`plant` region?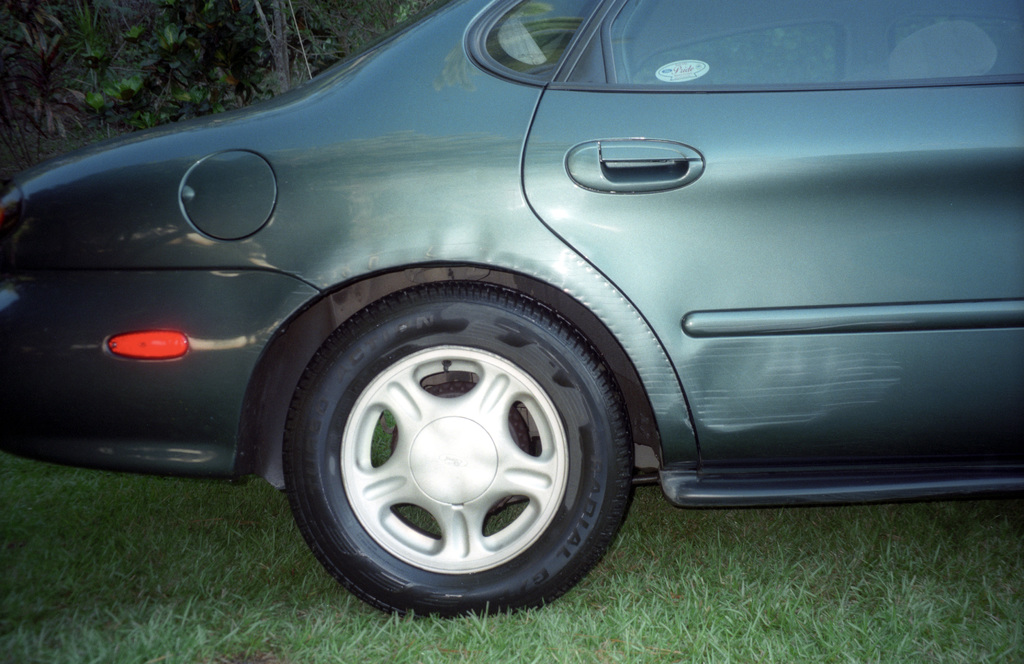
rect(618, 495, 1023, 663)
